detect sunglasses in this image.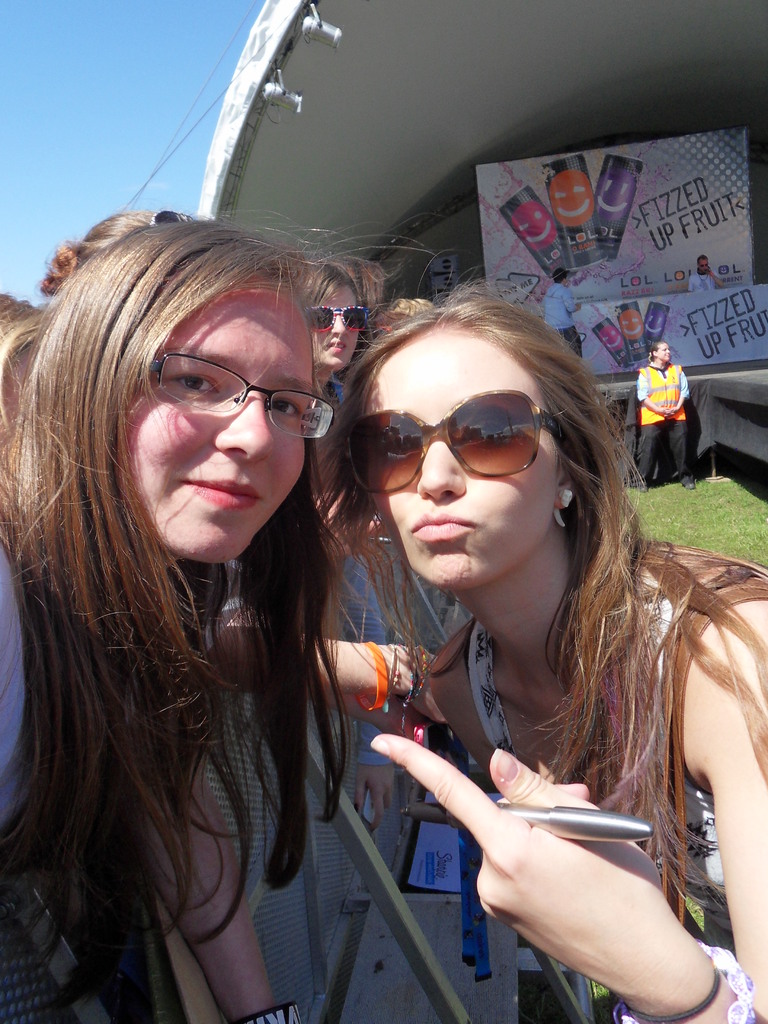
Detection: pyautogui.locateOnScreen(310, 305, 373, 333).
